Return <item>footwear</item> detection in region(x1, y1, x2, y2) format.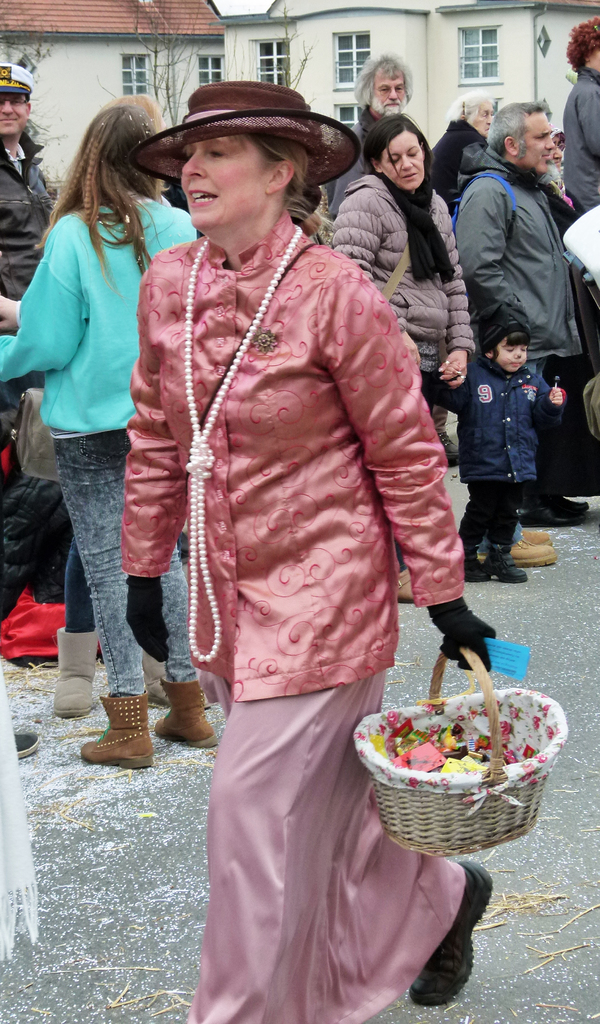
region(40, 631, 102, 720).
